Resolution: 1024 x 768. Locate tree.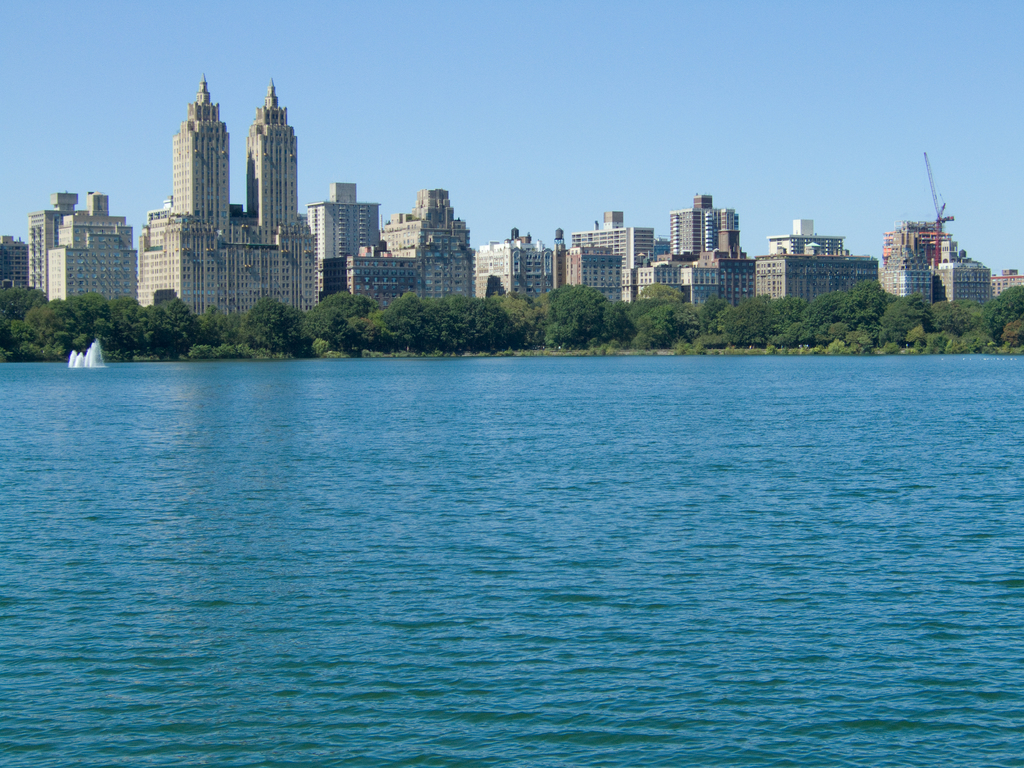
rect(0, 284, 40, 344).
